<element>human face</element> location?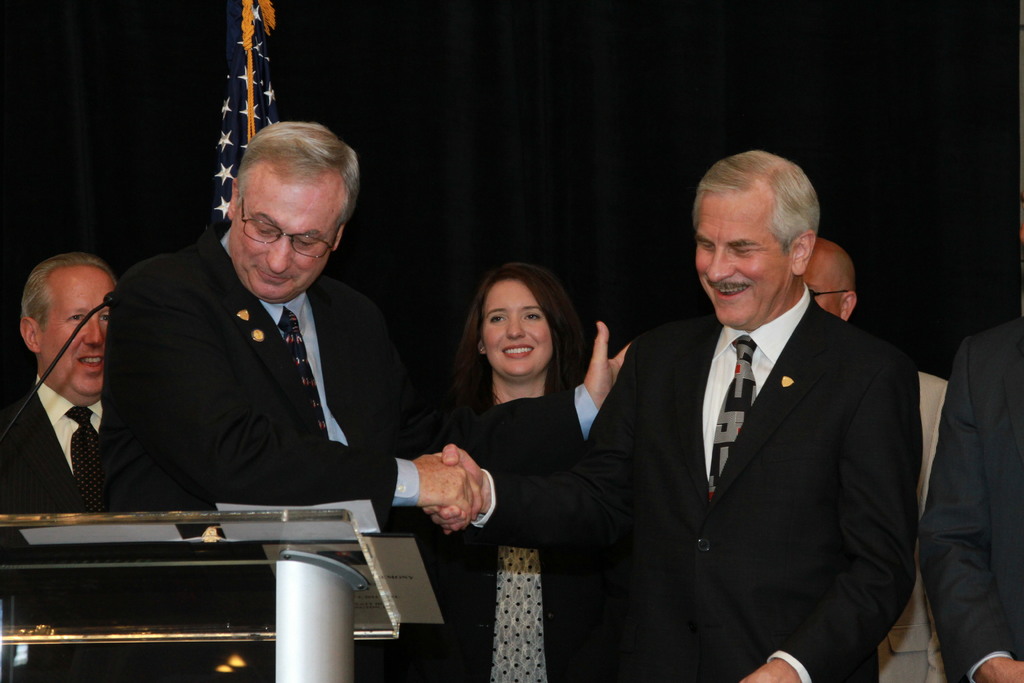
x1=43, y1=261, x2=116, y2=396
